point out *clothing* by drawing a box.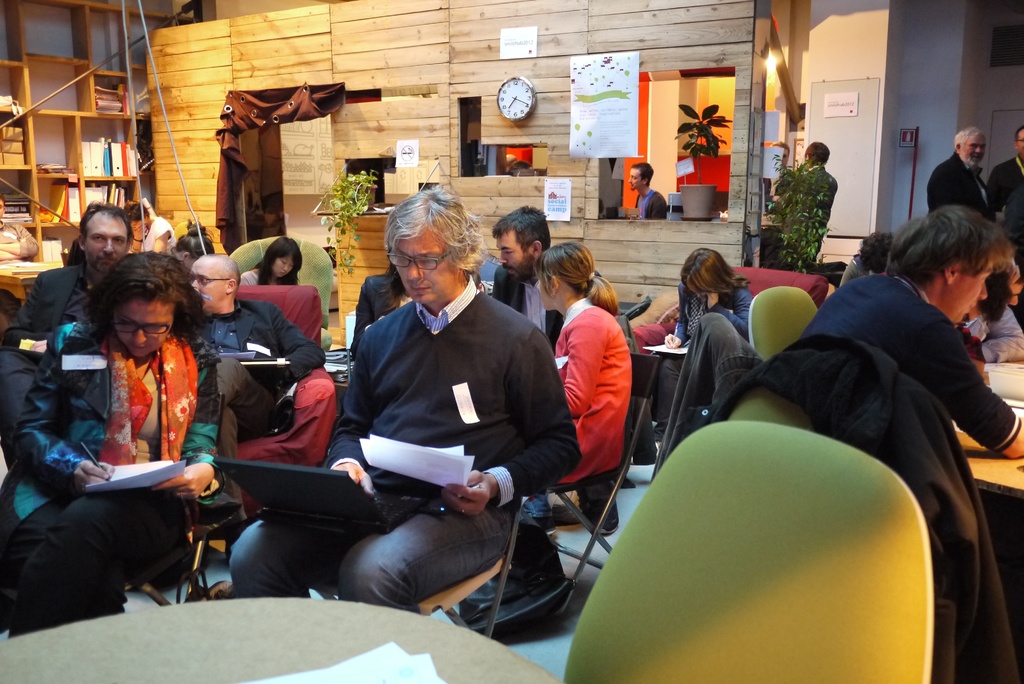
712, 329, 1013, 683.
